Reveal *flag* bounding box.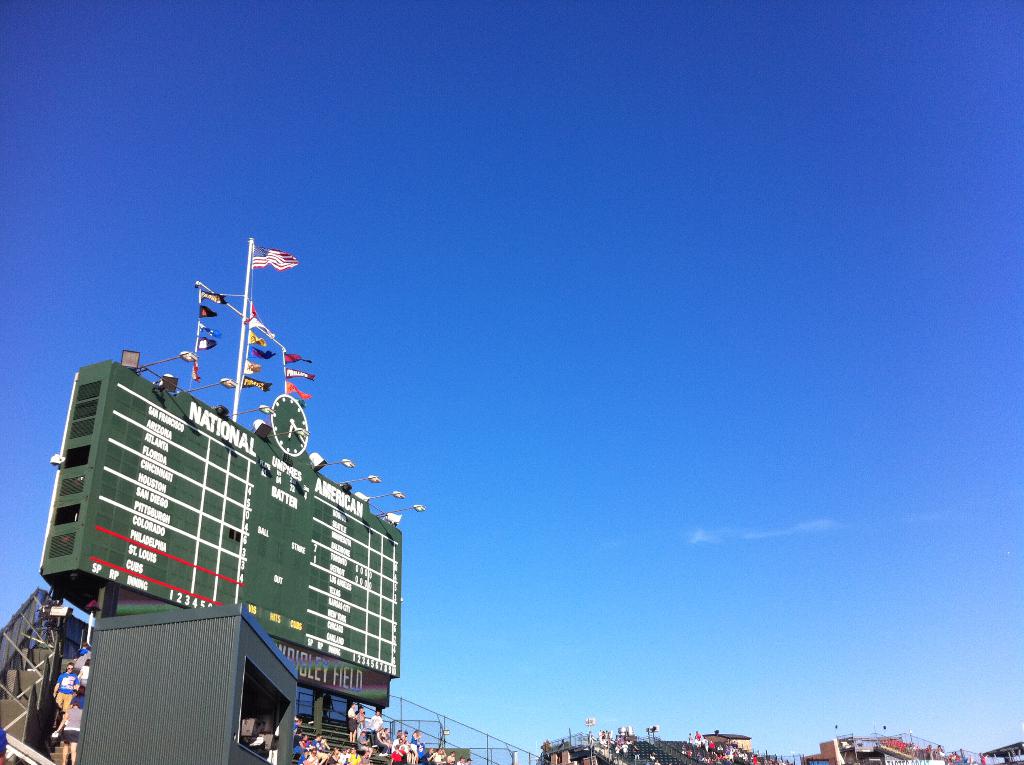
Revealed: rect(196, 341, 219, 351).
